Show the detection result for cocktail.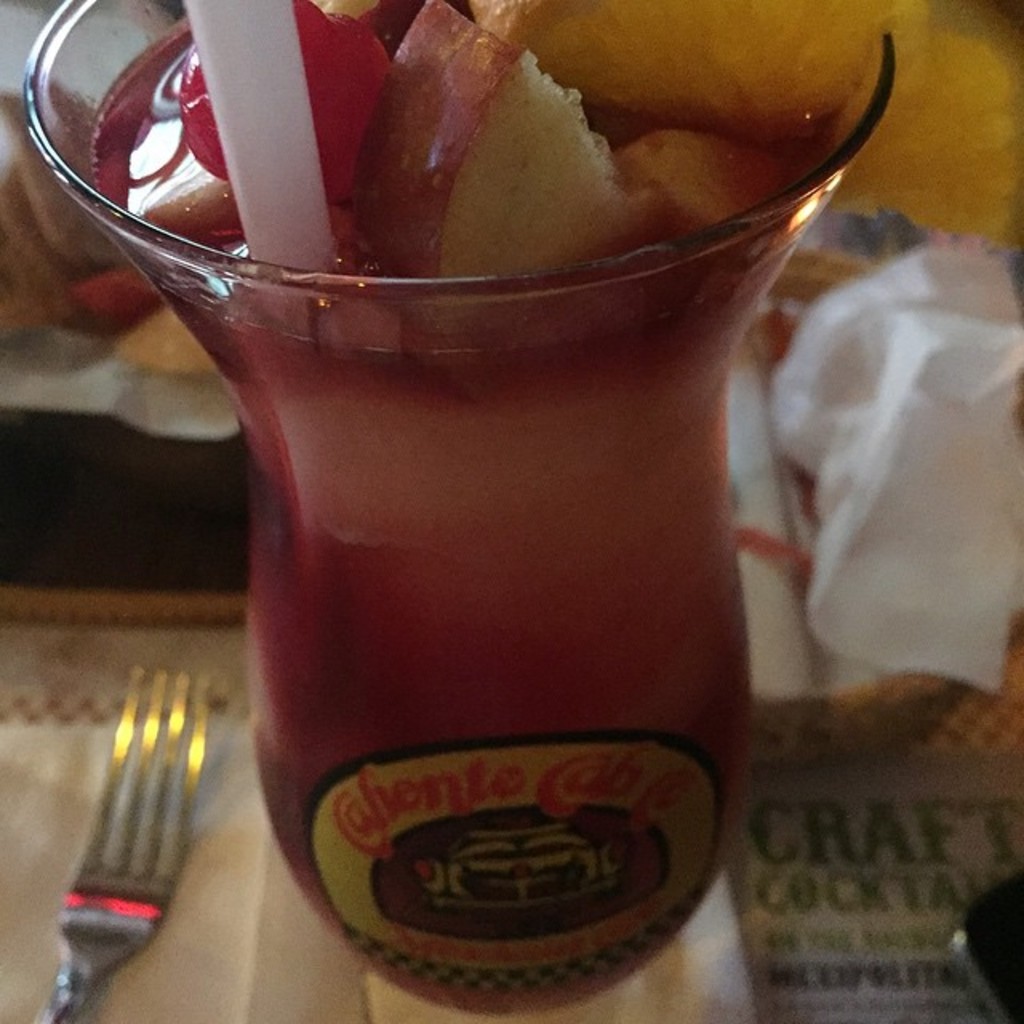
(62,2,886,978).
